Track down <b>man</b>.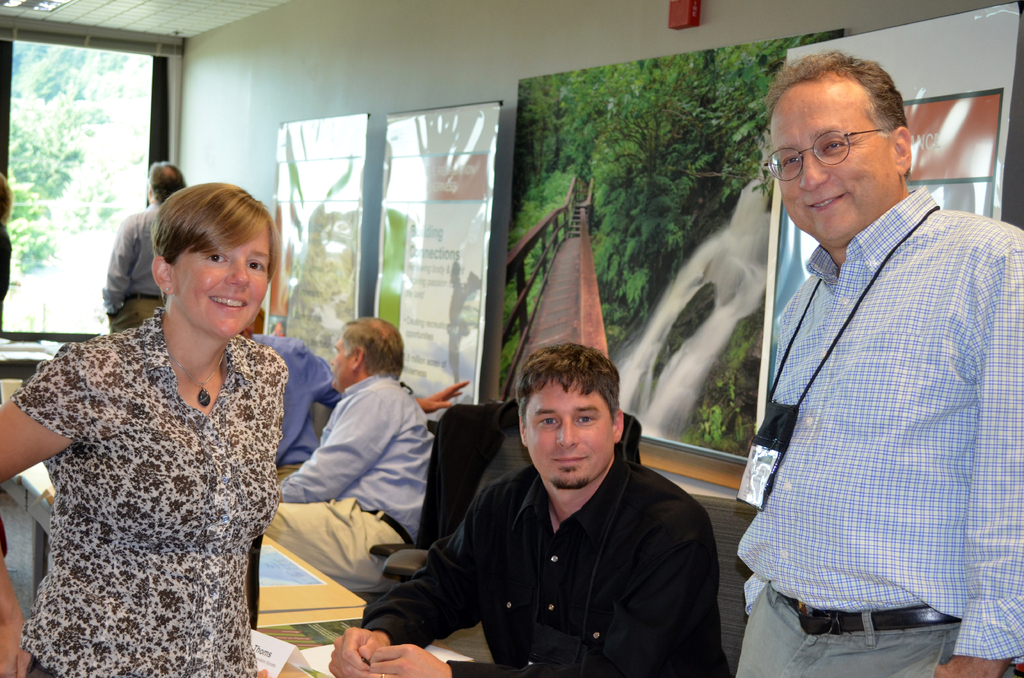
Tracked to crop(719, 52, 1006, 677).
